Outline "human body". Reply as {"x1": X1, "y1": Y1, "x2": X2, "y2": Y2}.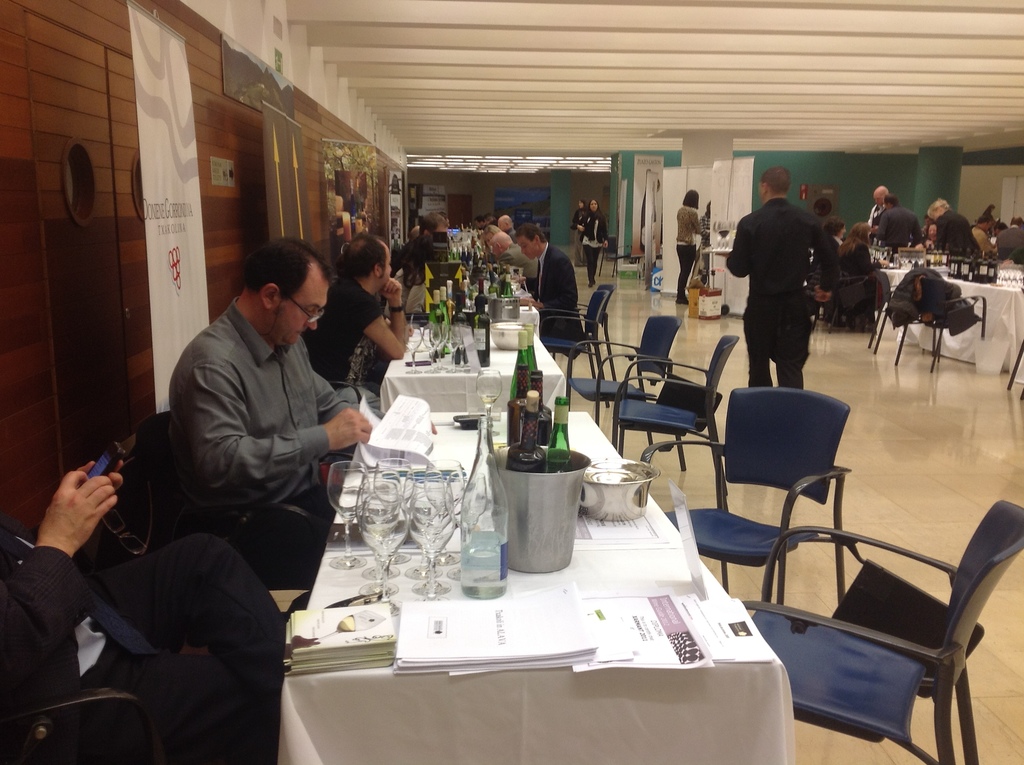
{"x1": 171, "y1": 233, "x2": 441, "y2": 523}.
